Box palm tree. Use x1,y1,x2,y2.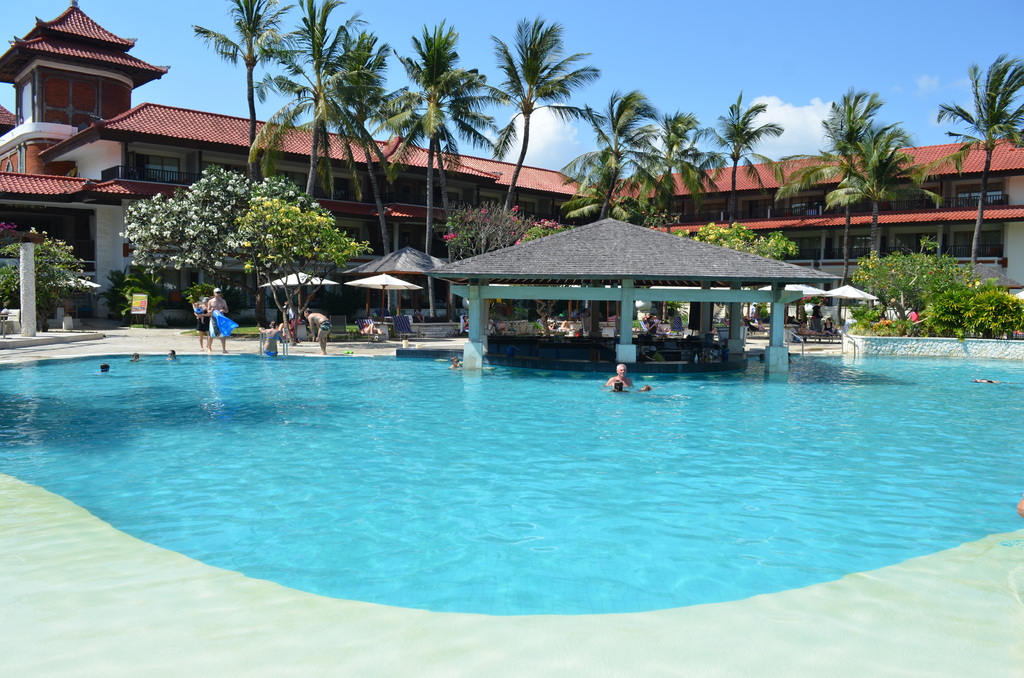
563,83,660,236.
